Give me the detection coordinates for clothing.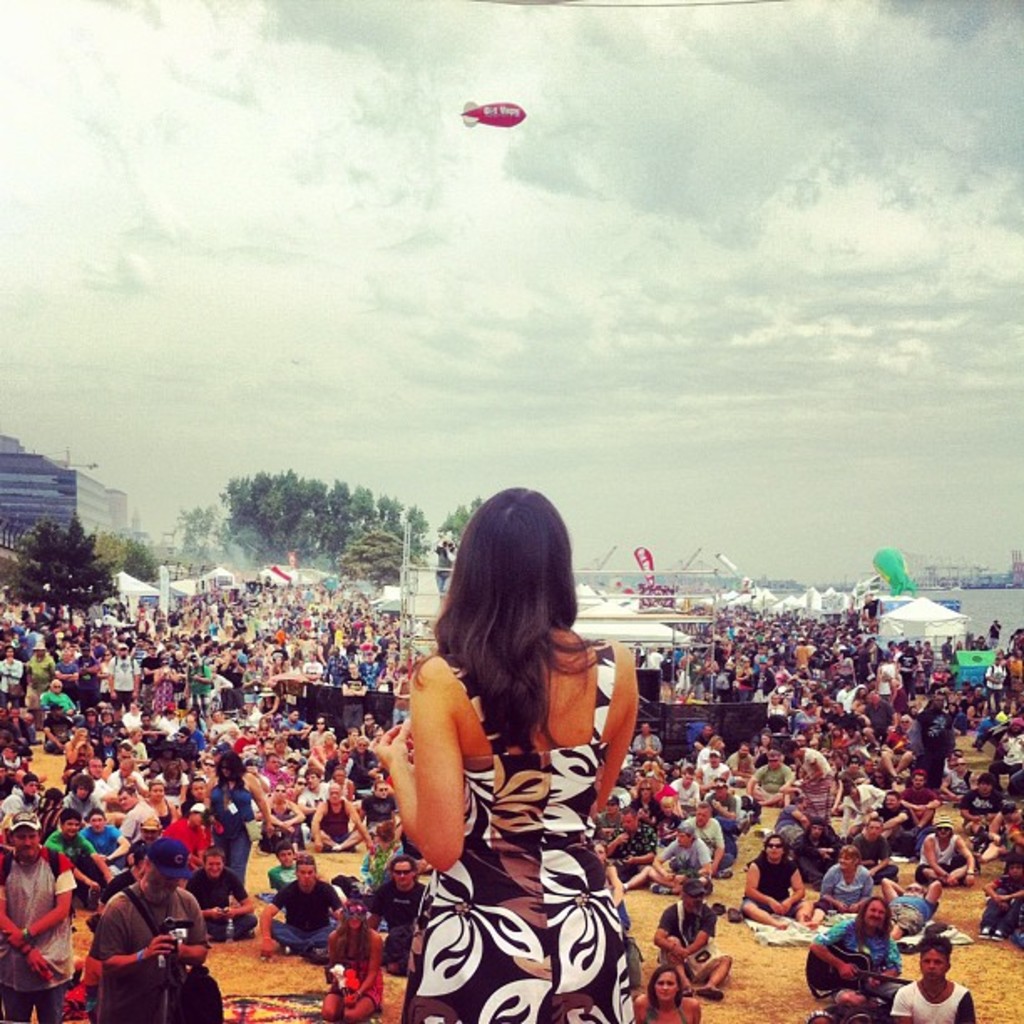
(877, 798, 912, 853).
